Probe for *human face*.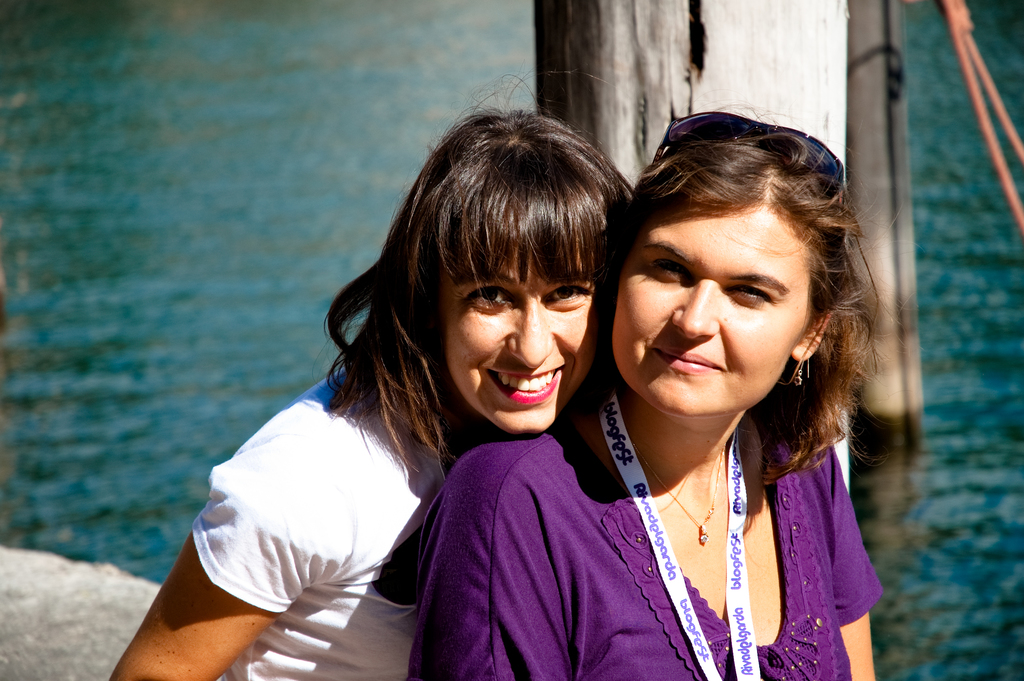
Probe result: [605, 209, 806, 414].
